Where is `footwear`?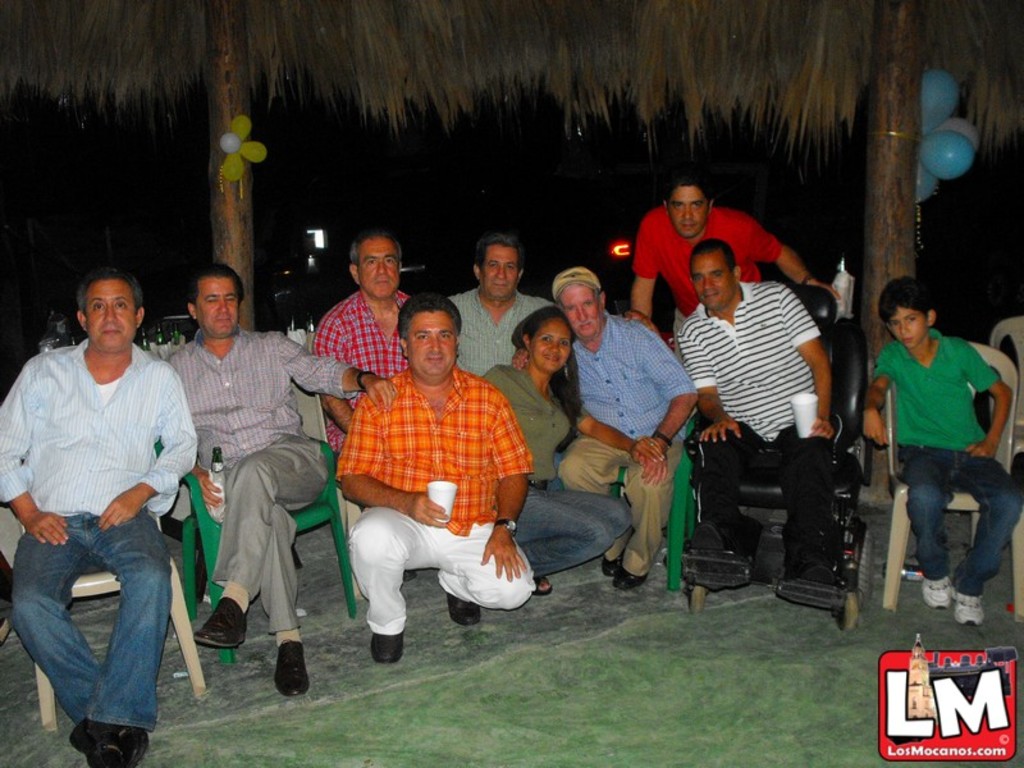
box=[803, 559, 837, 585].
